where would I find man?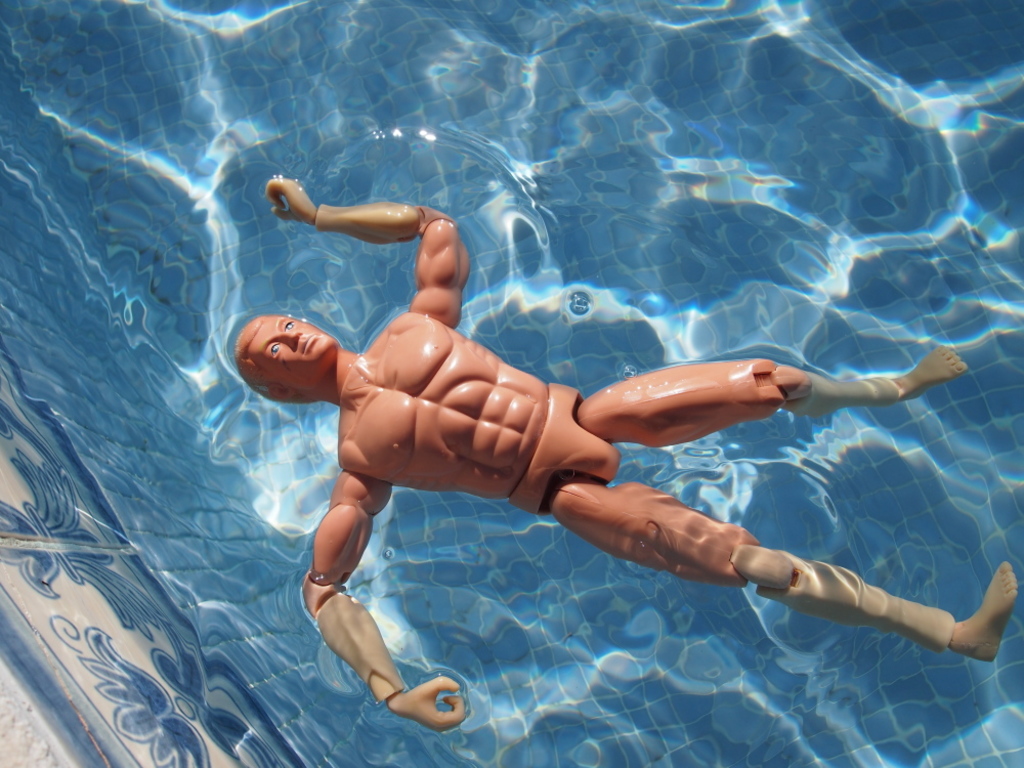
At (231, 178, 1016, 727).
